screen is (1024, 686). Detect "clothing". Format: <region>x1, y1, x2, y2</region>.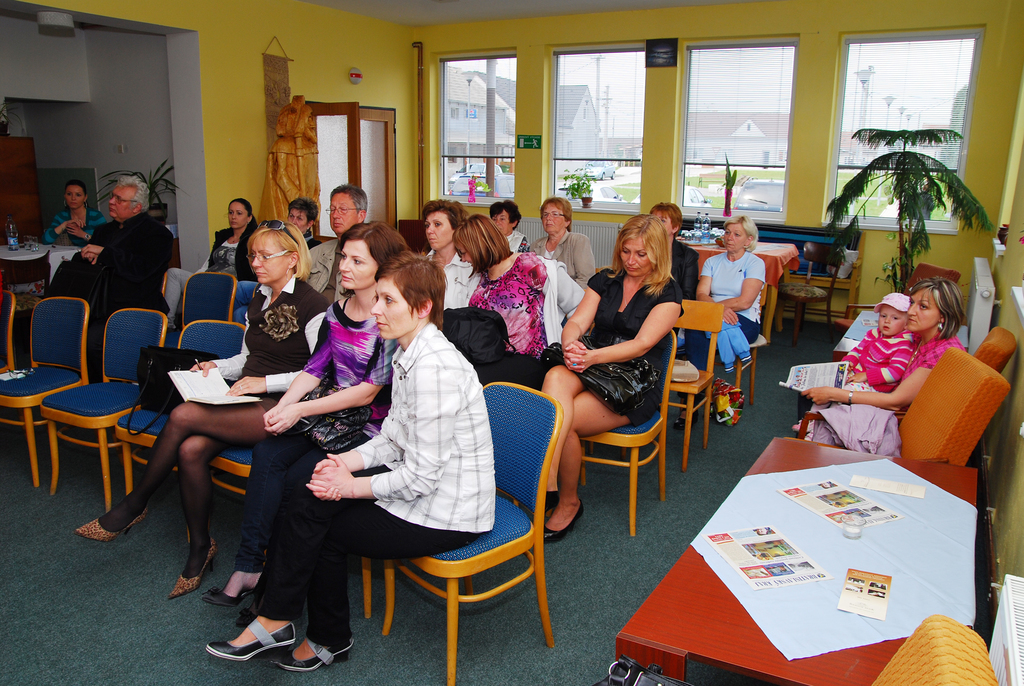
<region>36, 208, 165, 345</region>.
